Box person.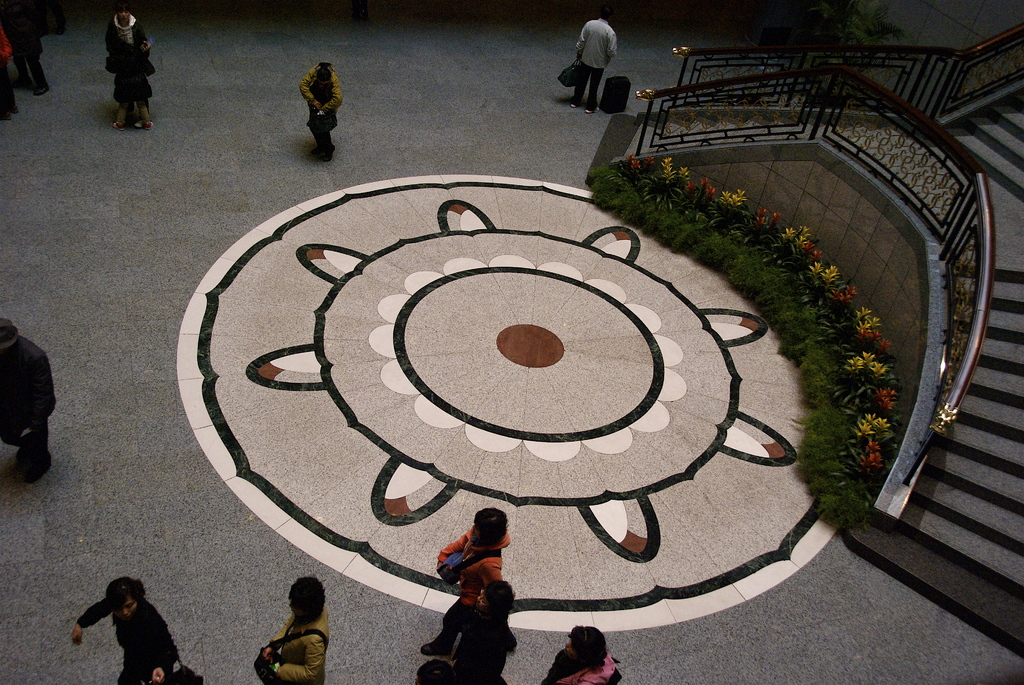
[0,0,47,95].
